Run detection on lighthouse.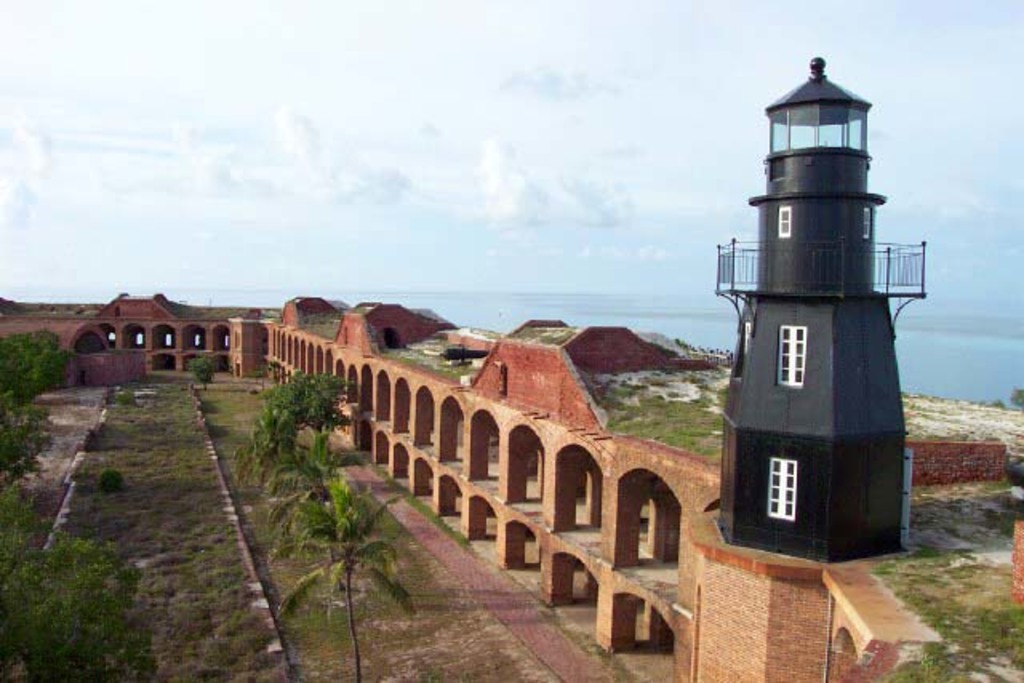
Result: BBox(702, 37, 933, 585).
